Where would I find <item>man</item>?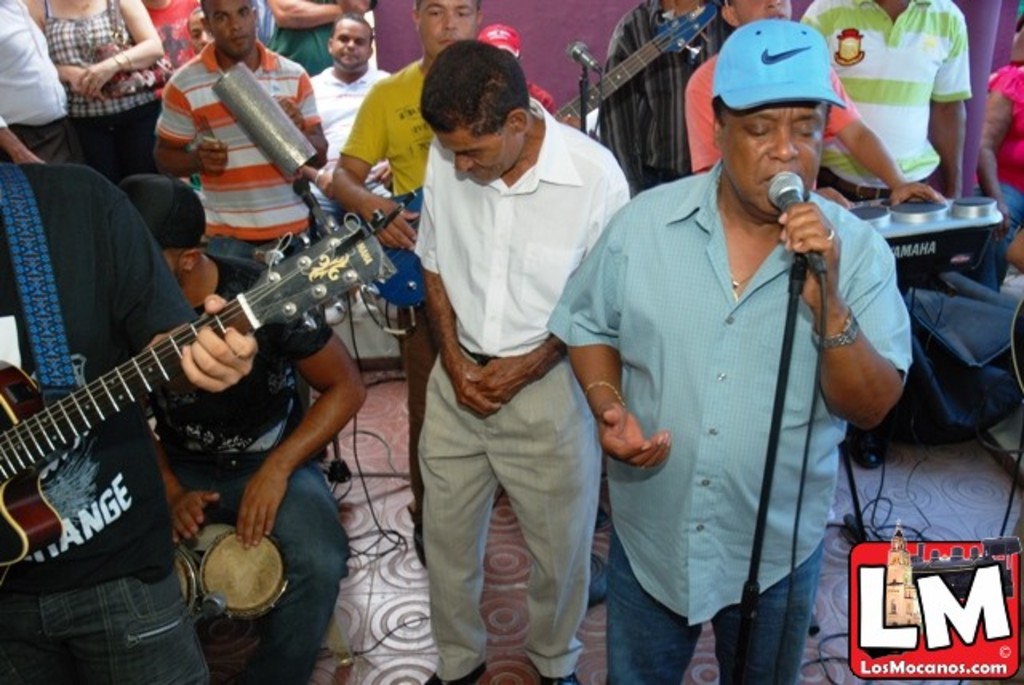
At BBox(794, 0, 974, 464).
